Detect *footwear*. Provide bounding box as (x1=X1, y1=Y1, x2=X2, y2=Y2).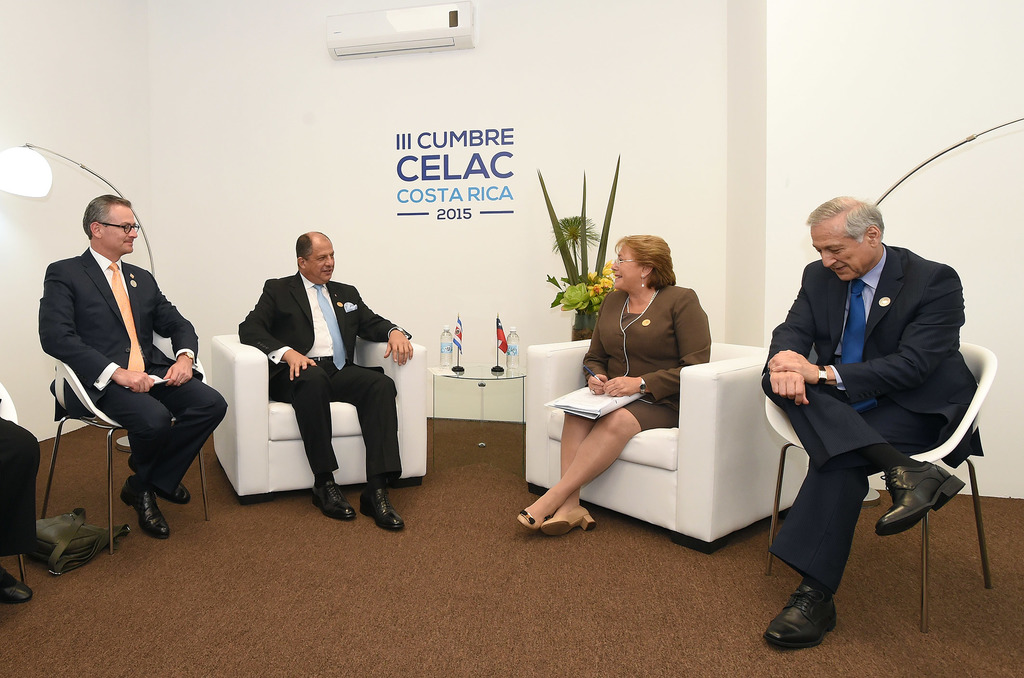
(x1=534, y1=506, x2=596, y2=531).
